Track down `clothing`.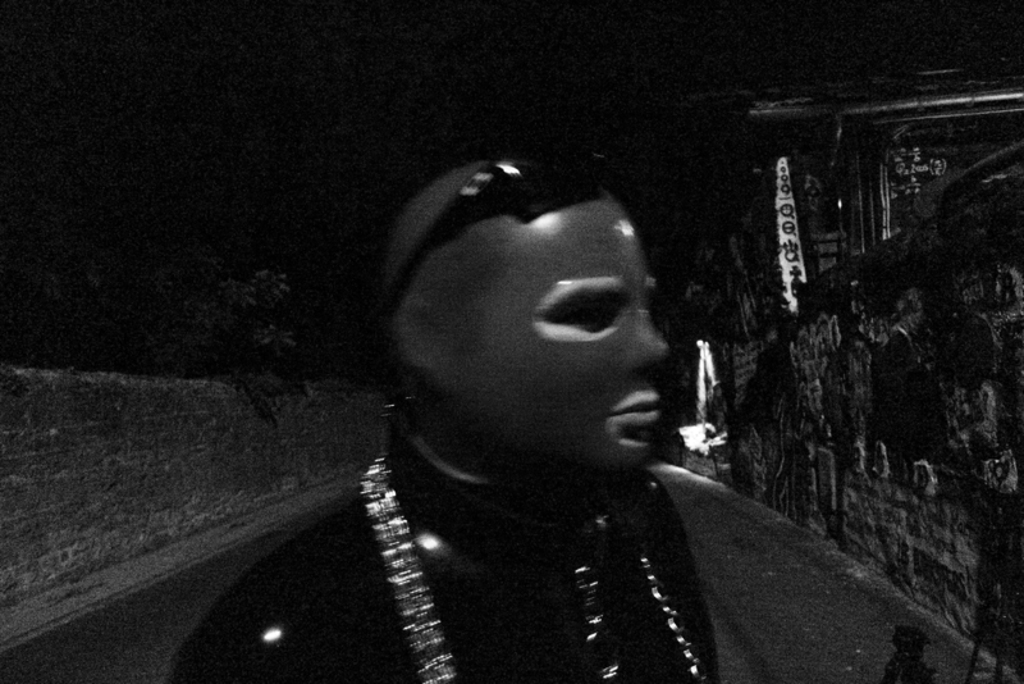
Tracked to x1=234 y1=373 x2=818 y2=681.
